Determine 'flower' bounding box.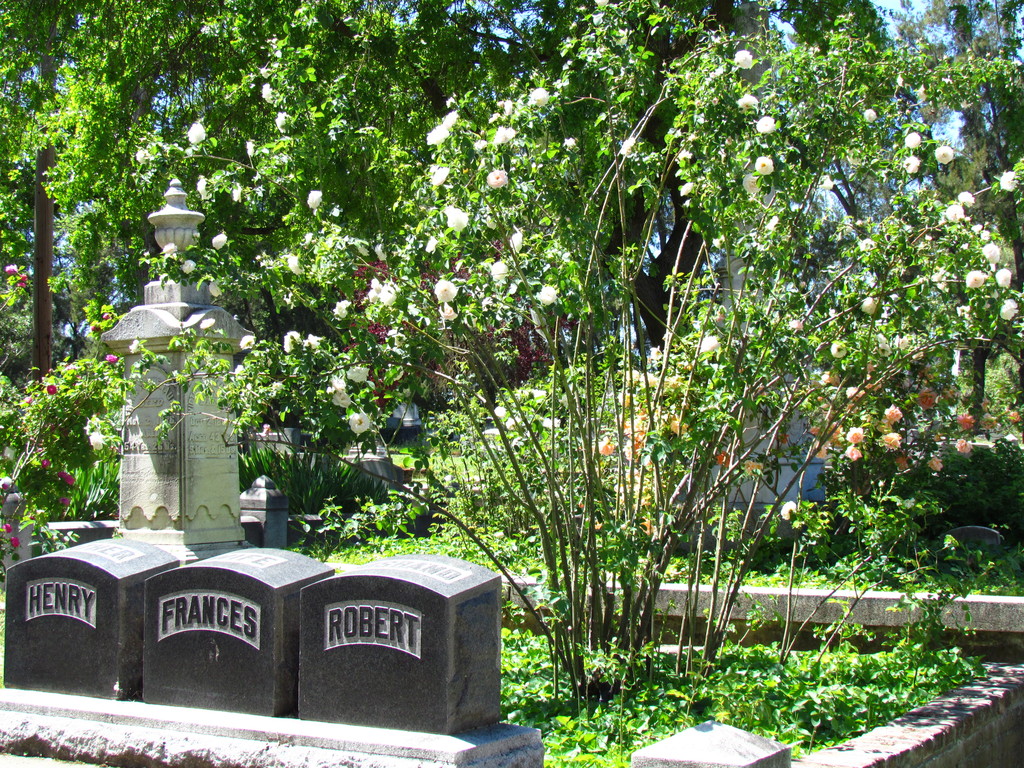
Determined: {"left": 734, "top": 90, "right": 758, "bottom": 110}.
